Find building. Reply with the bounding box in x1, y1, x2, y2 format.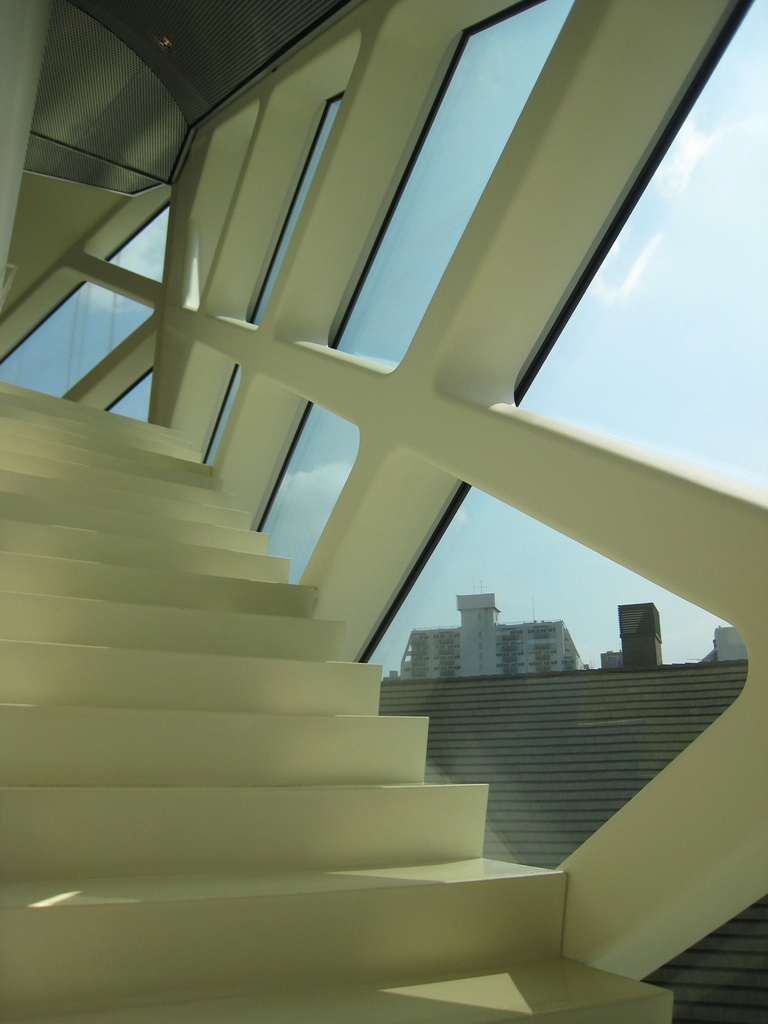
618, 604, 660, 662.
